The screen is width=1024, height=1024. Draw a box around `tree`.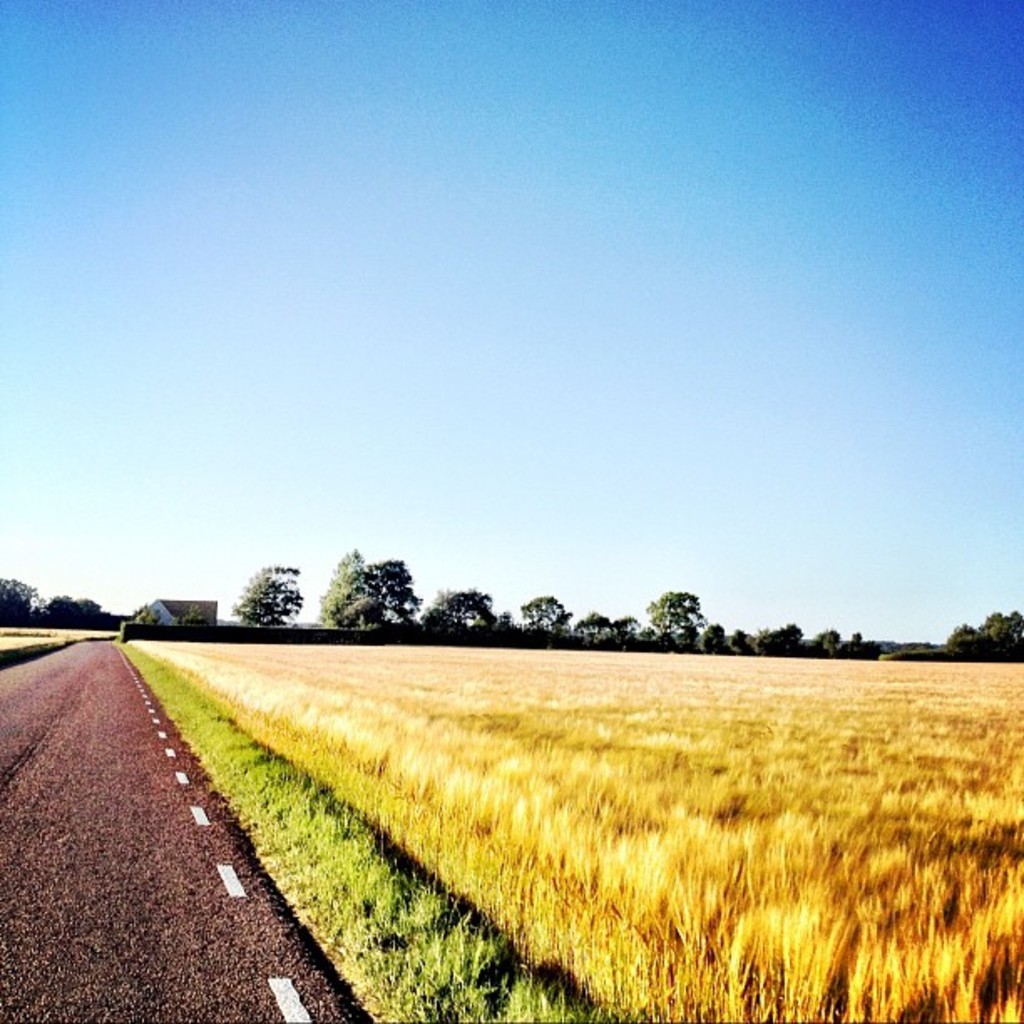
760, 619, 810, 654.
